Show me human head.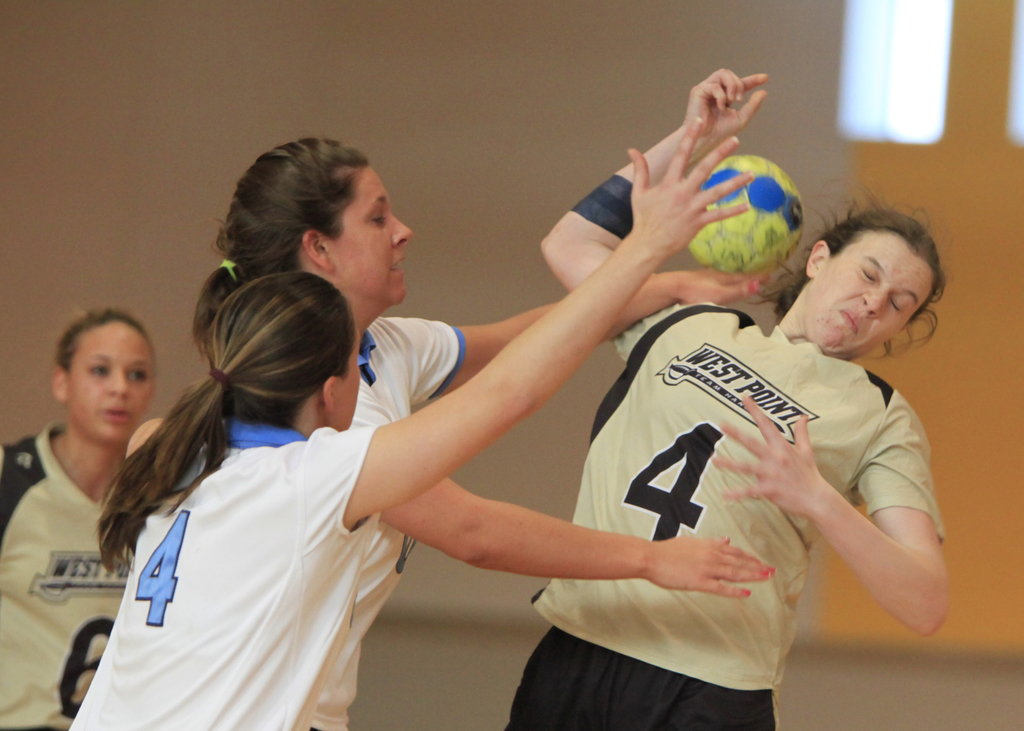
human head is here: 42 305 164 455.
